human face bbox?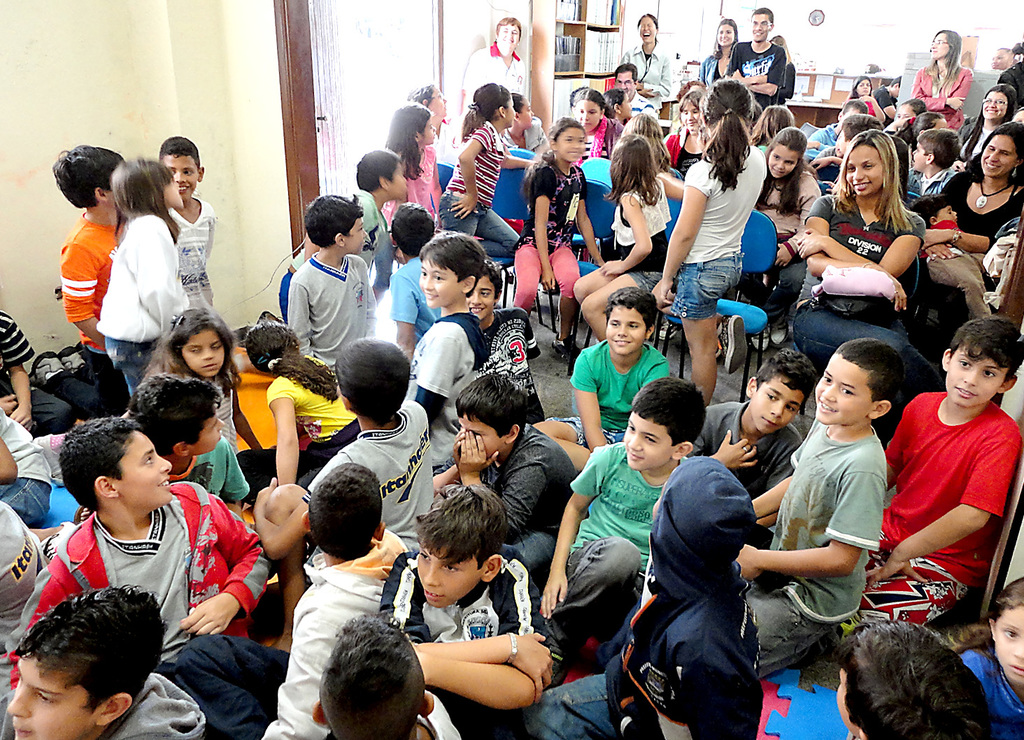
164:149:198:197
